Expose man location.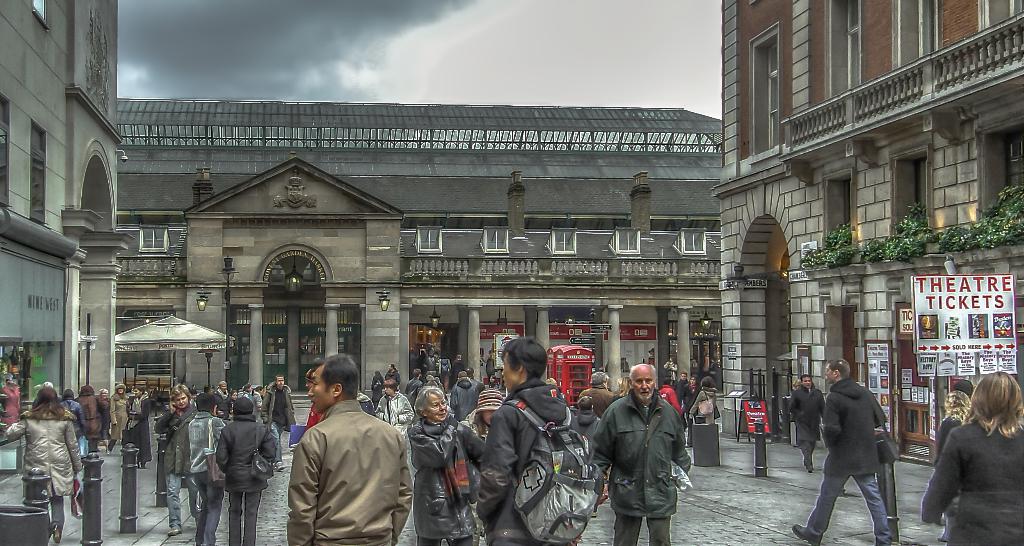
Exposed at box(190, 394, 223, 545).
